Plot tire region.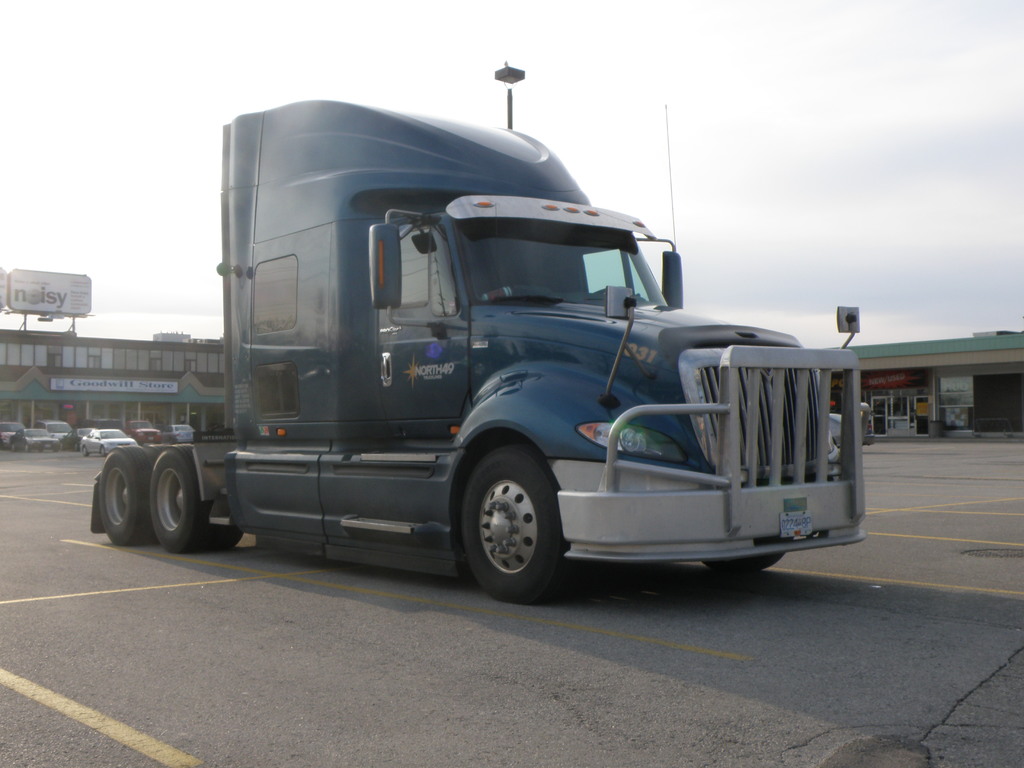
Plotted at bbox(149, 444, 212, 554).
